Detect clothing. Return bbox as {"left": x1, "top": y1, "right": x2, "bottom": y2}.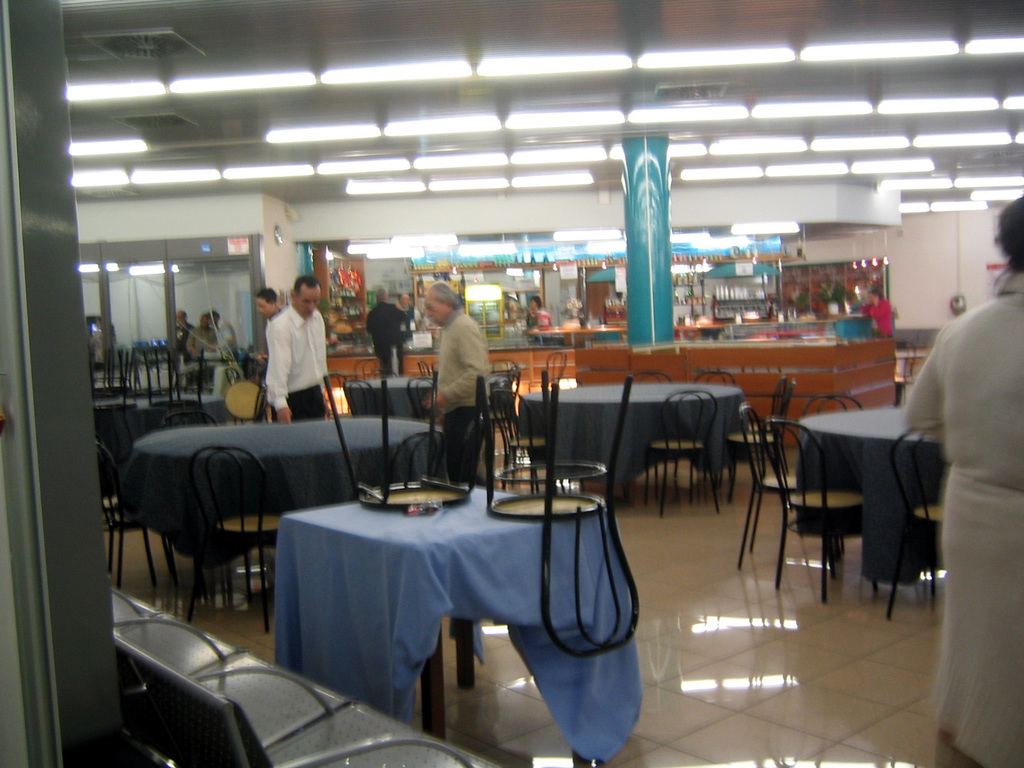
{"left": 360, "top": 296, "right": 415, "bottom": 378}.
